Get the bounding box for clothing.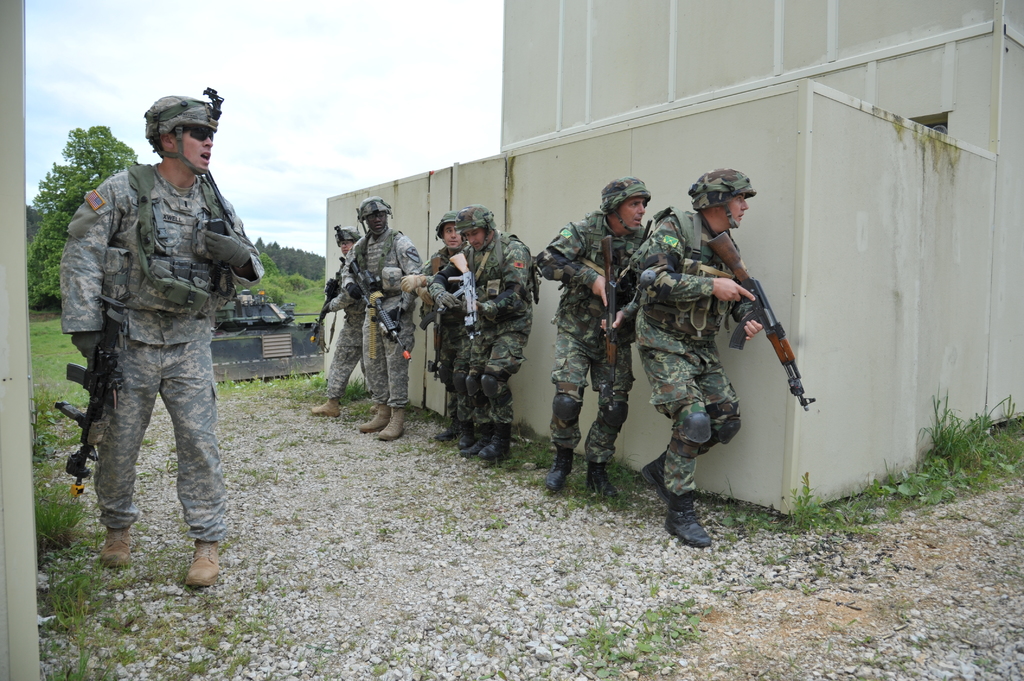
x1=414, y1=241, x2=467, y2=422.
